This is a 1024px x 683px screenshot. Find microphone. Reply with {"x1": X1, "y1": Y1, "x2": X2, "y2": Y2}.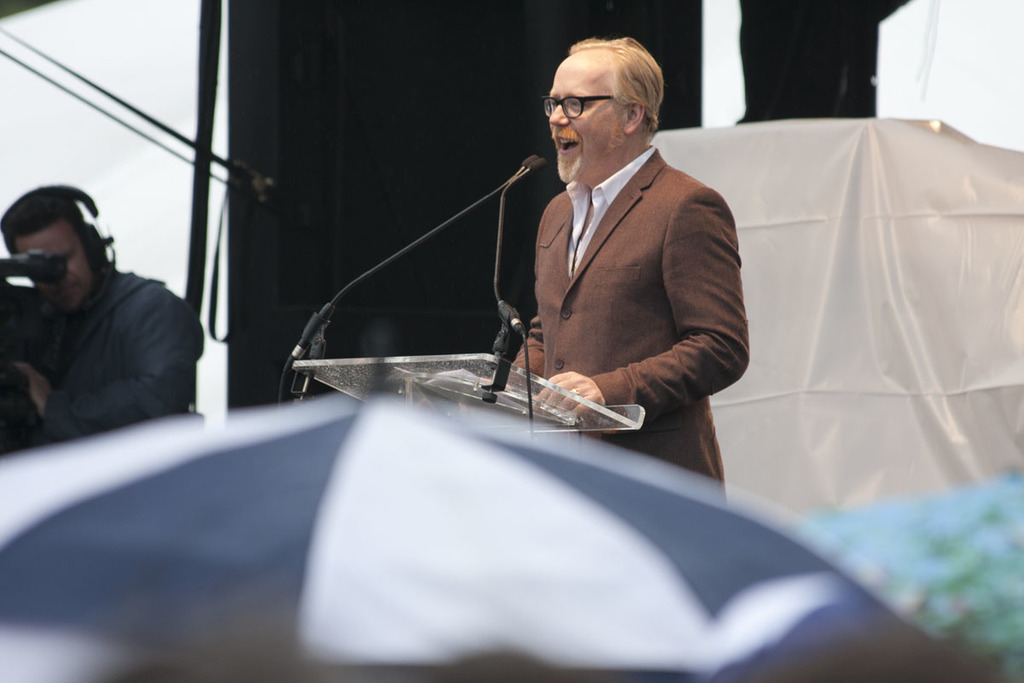
{"x1": 317, "y1": 155, "x2": 535, "y2": 319}.
